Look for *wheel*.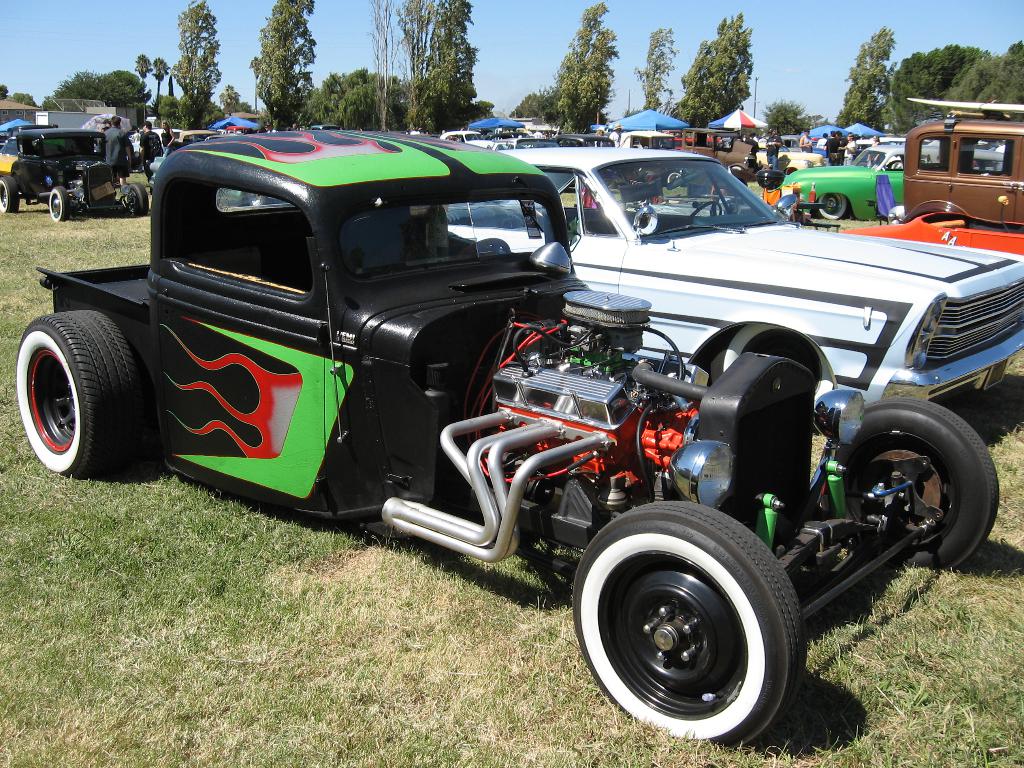
Found: box(668, 172, 680, 182).
